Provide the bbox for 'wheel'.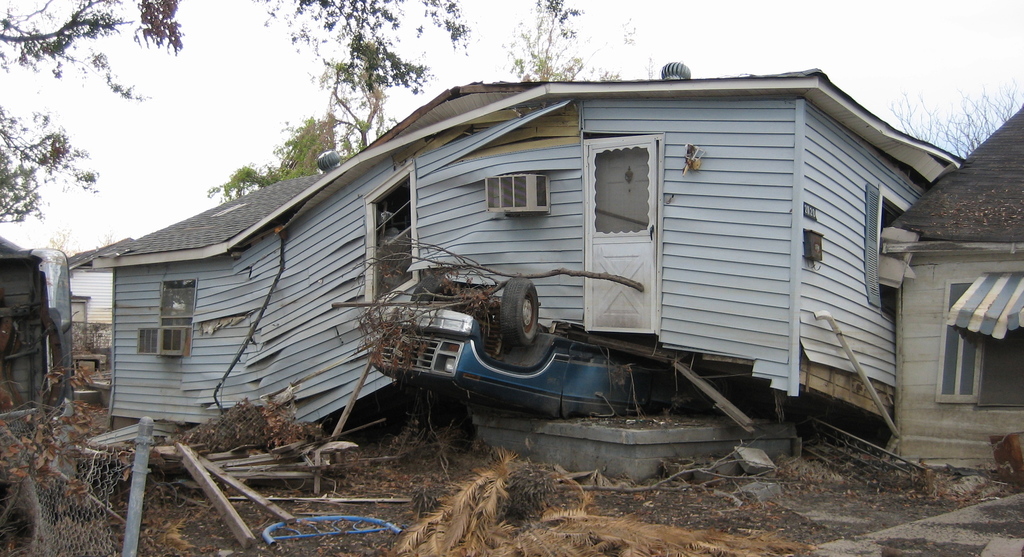
(500, 274, 540, 348).
